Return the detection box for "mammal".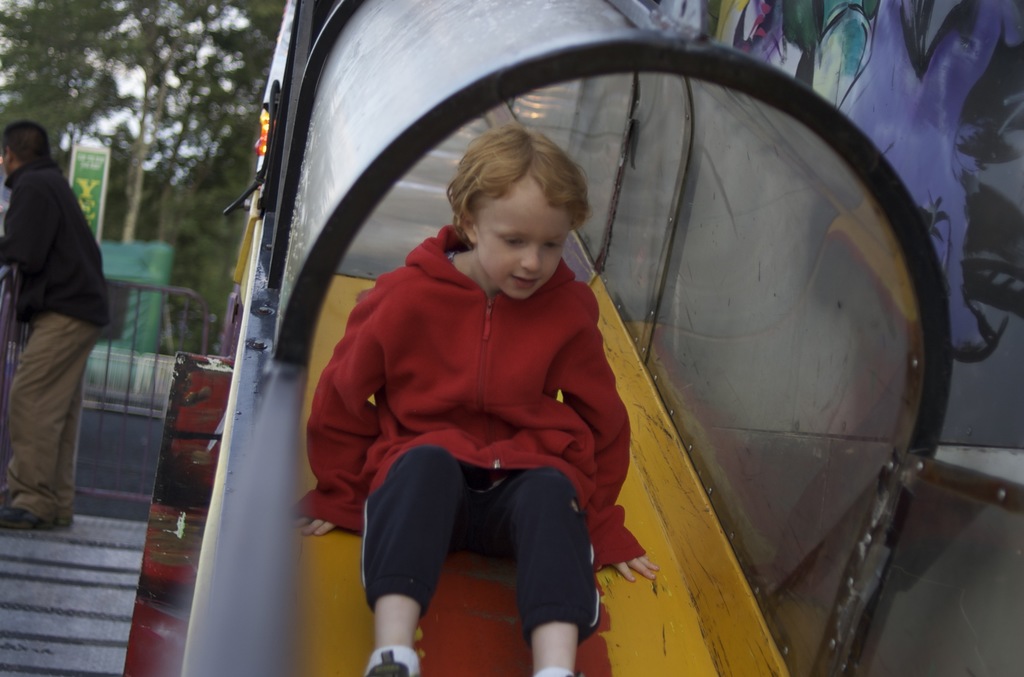
detection(289, 145, 658, 642).
